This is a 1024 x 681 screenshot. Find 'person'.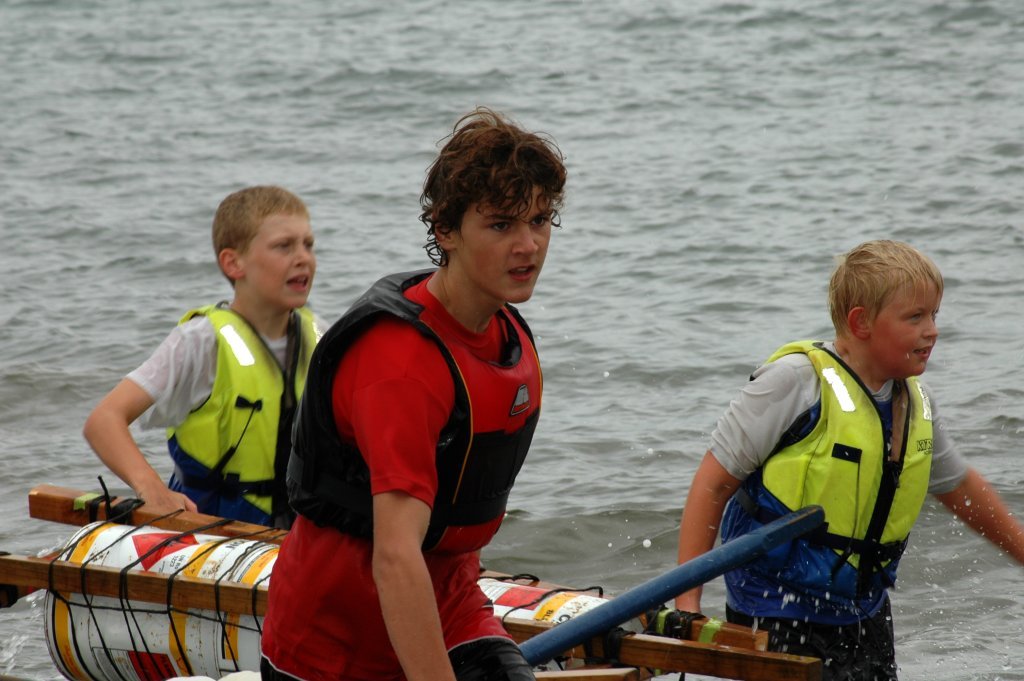
Bounding box: bbox(678, 241, 1023, 677).
